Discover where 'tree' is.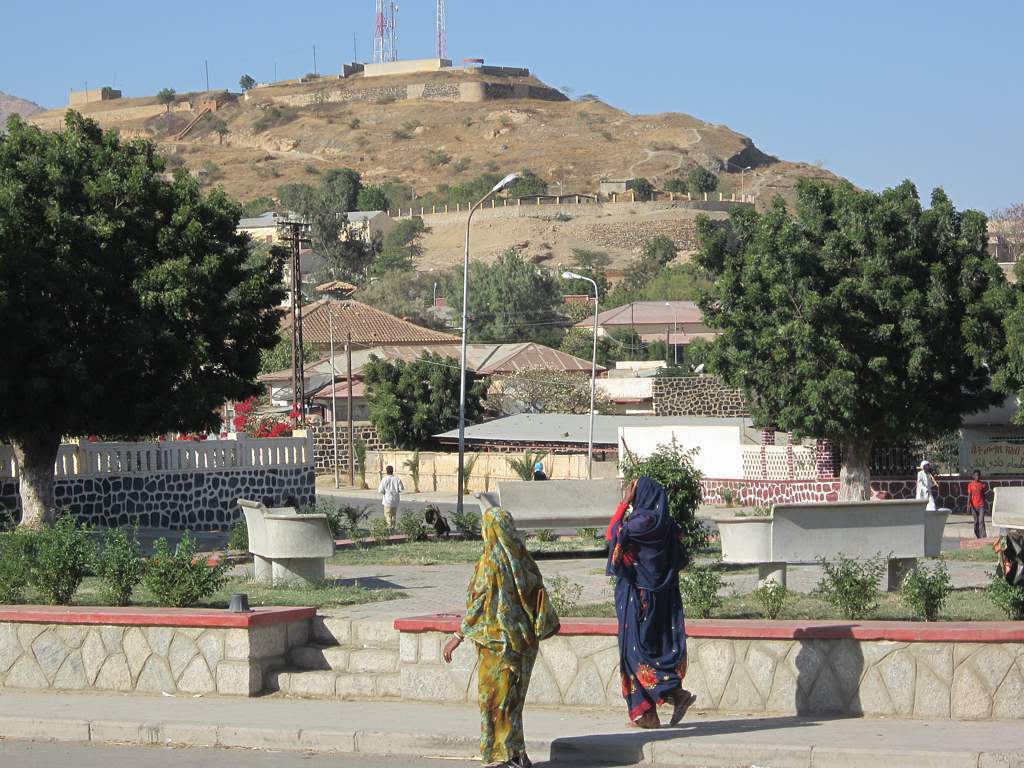
Discovered at crop(608, 320, 656, 357).
